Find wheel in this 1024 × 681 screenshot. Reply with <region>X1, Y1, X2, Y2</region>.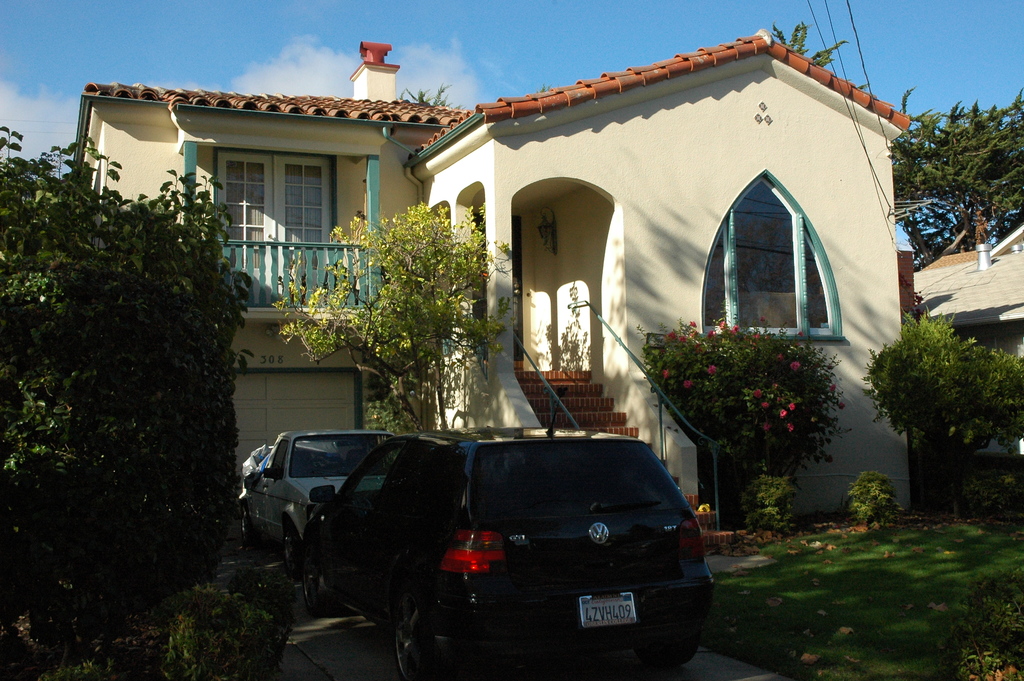
<region>240, 502, 254, 545</region>.
